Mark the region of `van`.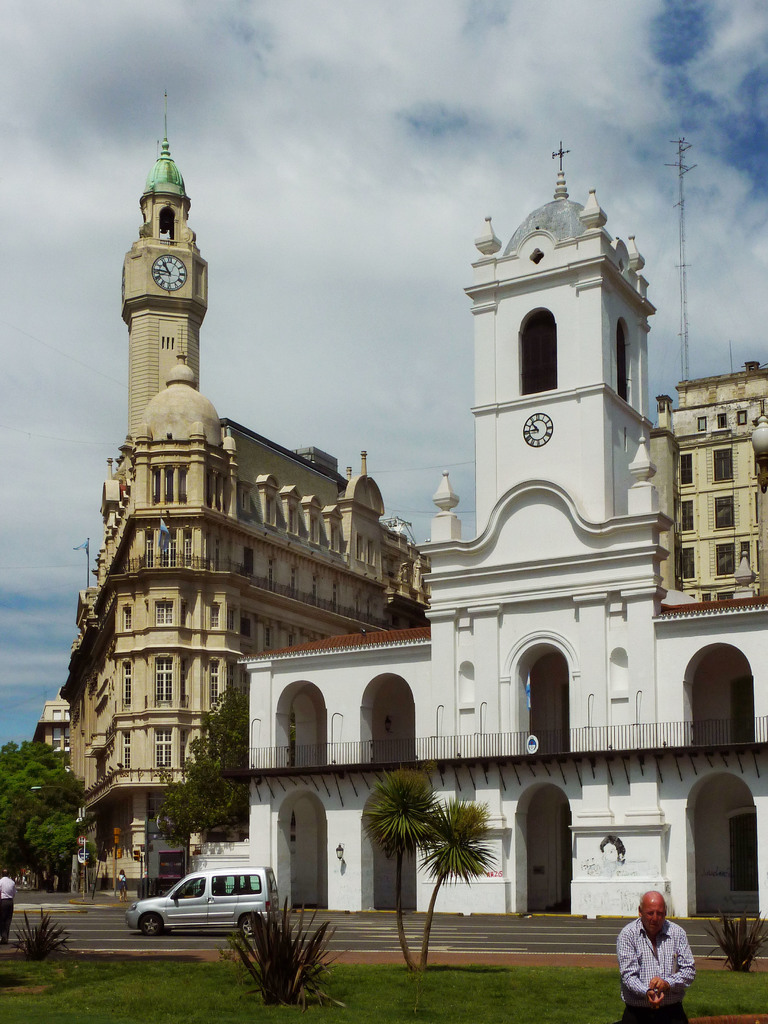
Region: Rect(121, 865, 282, 940).
